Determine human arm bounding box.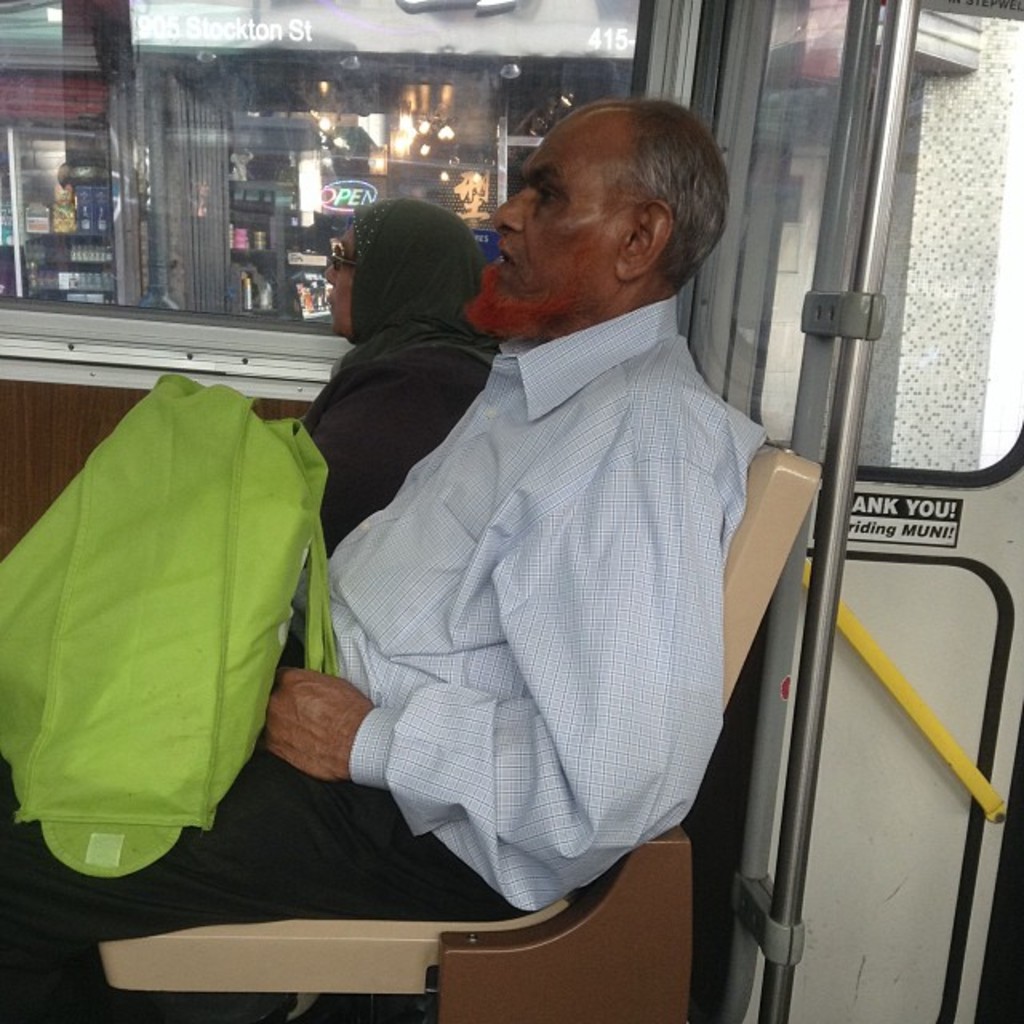
Determined: <bbox>266, 390, 720, 909</bbox>.
